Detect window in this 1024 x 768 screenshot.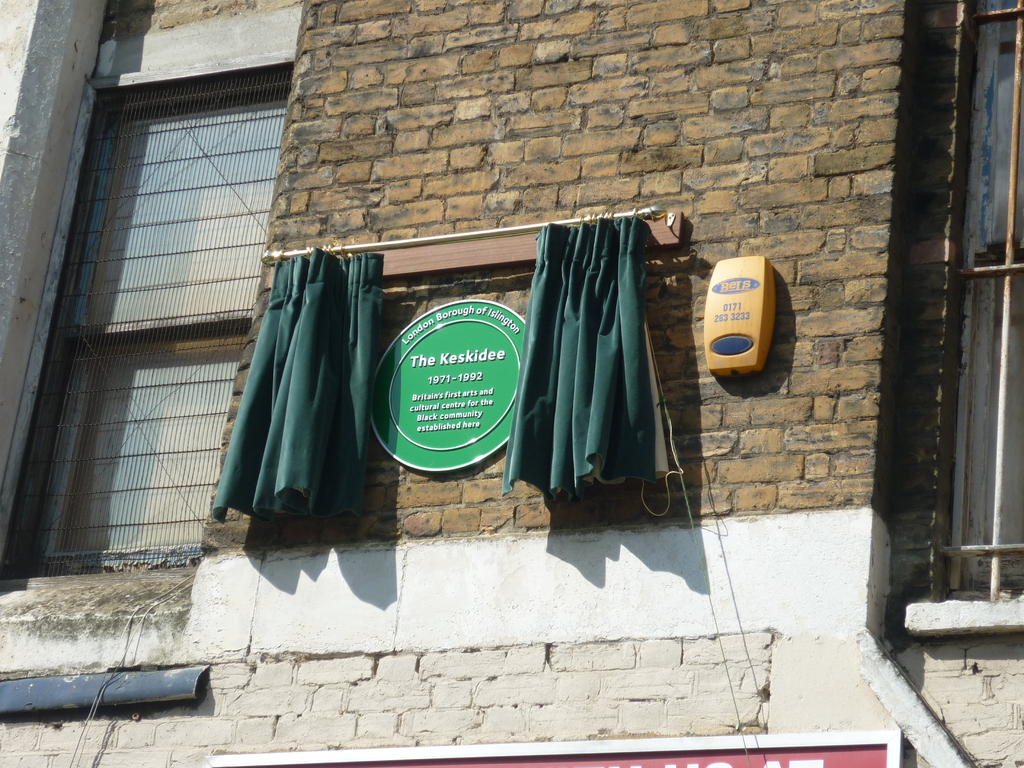
Detection: bbox(0, 54, 295, 572).
